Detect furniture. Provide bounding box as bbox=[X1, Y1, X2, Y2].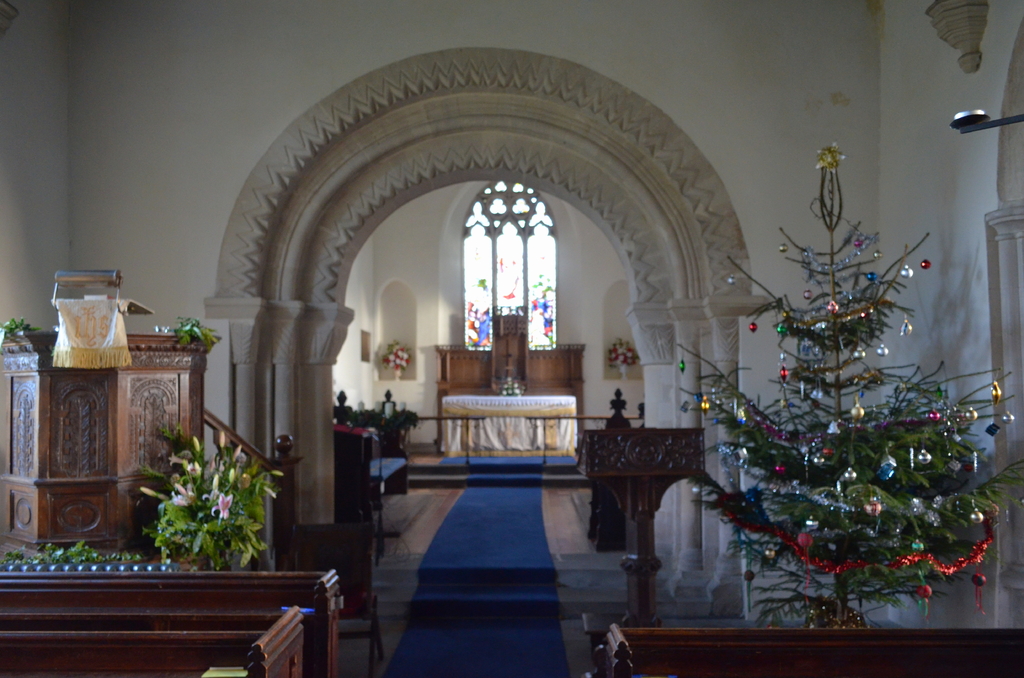
bbox=[596, 624, 1023, 677].
